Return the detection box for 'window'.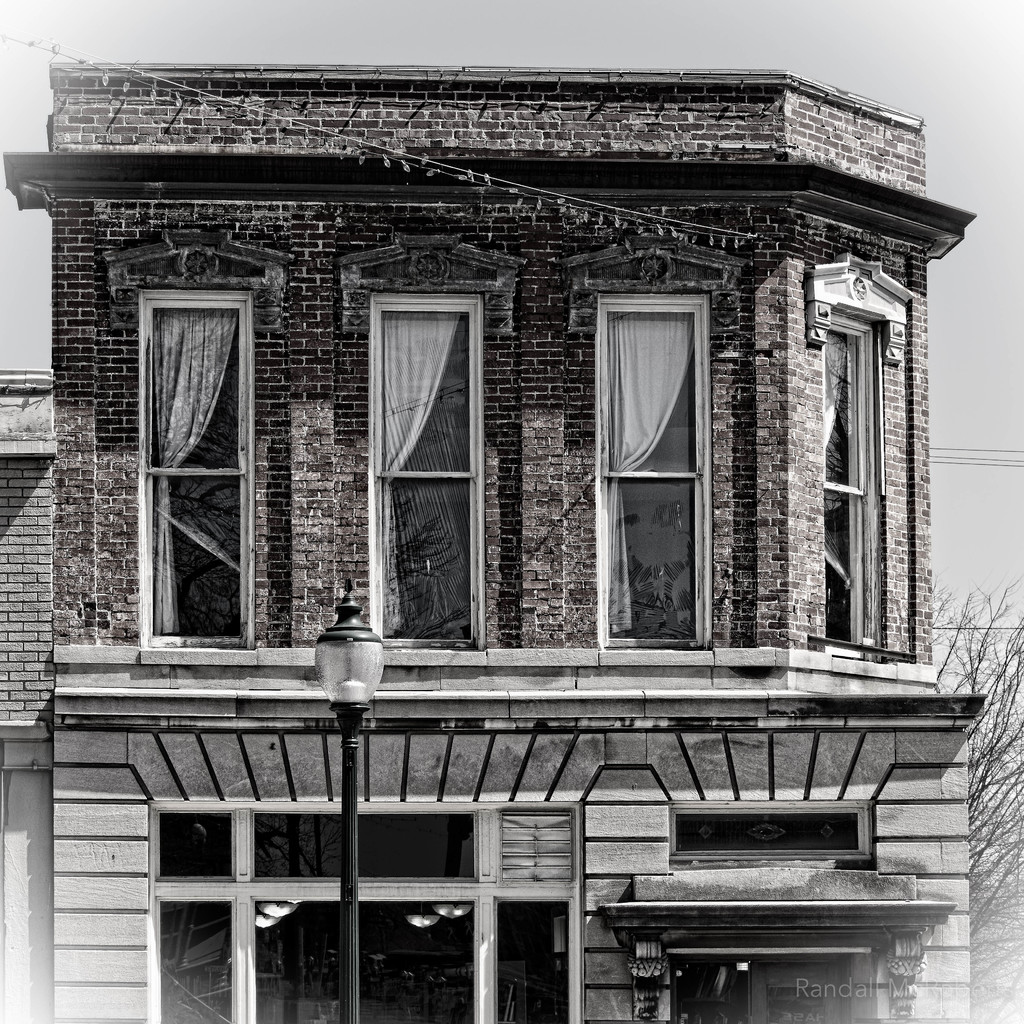
left=139, top=289, right=251, bottom=650.
